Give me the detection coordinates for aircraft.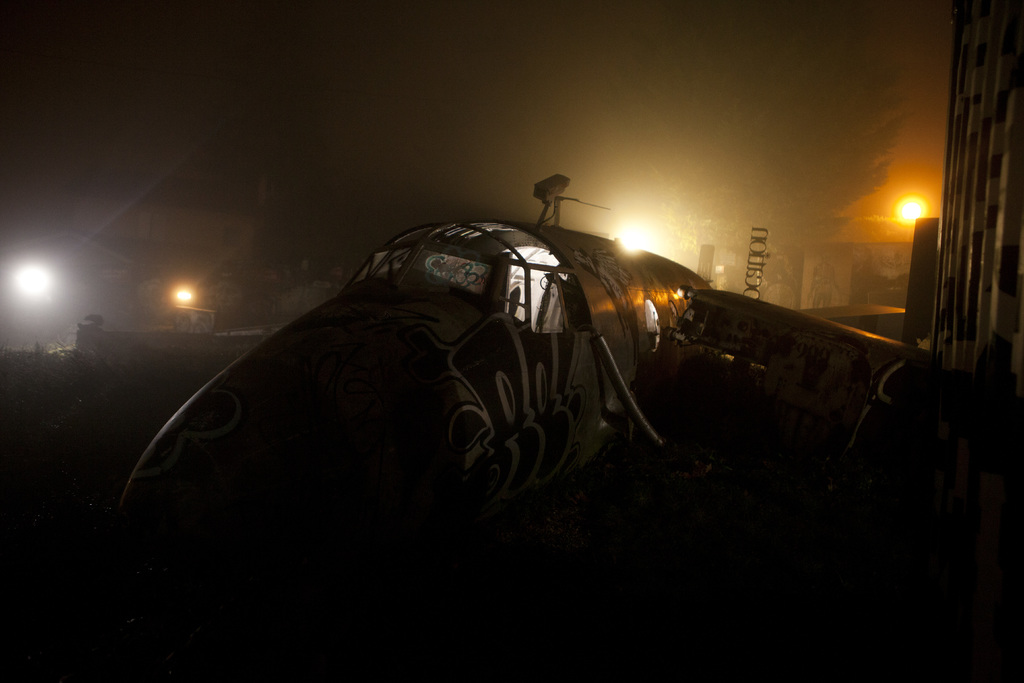
region(115, 173, 716, 541).
